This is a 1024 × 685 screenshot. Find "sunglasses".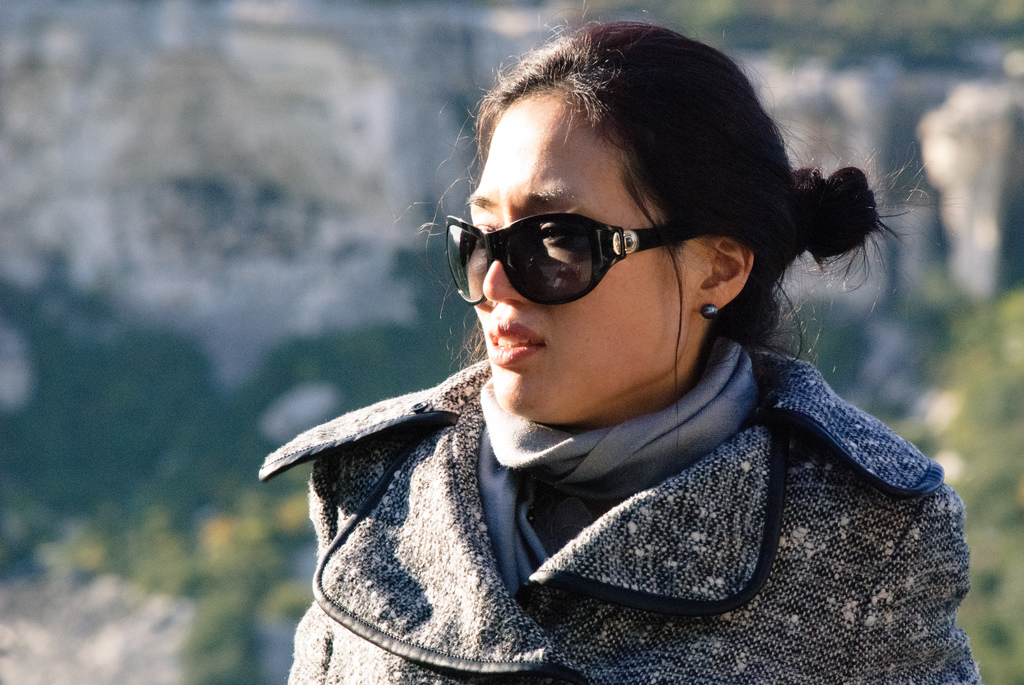
Bounding box: {"left": 444, "top": 210, "right": 711, "bottom": 309}.
